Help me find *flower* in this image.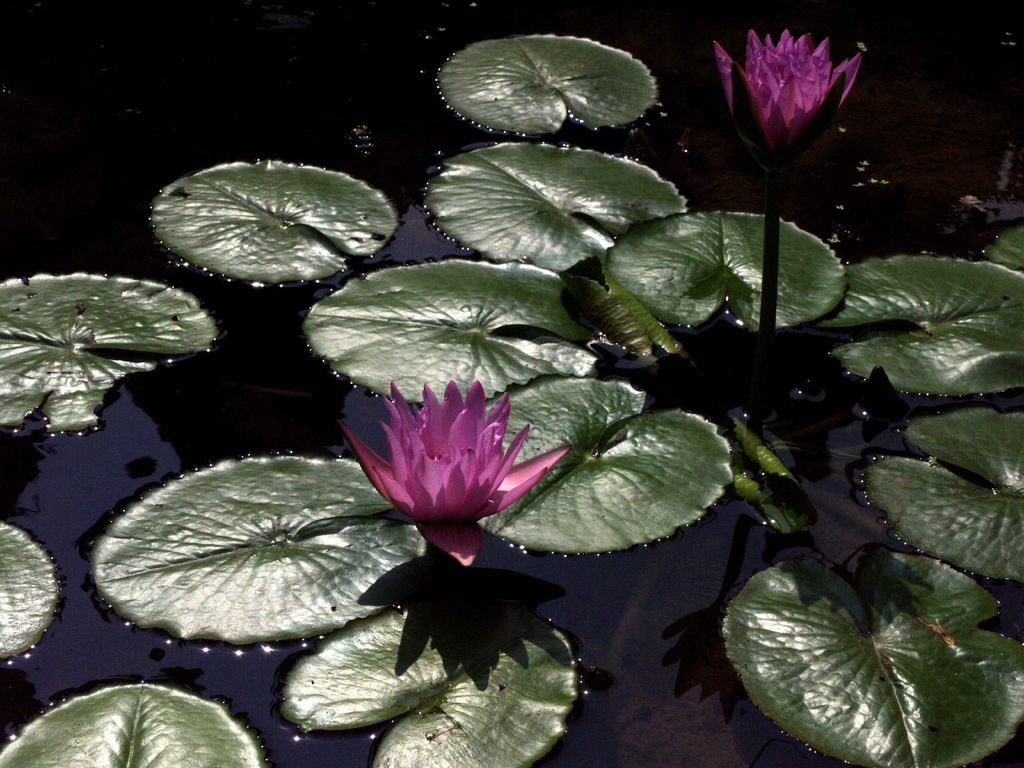
Found it: (341,387,538,561).
